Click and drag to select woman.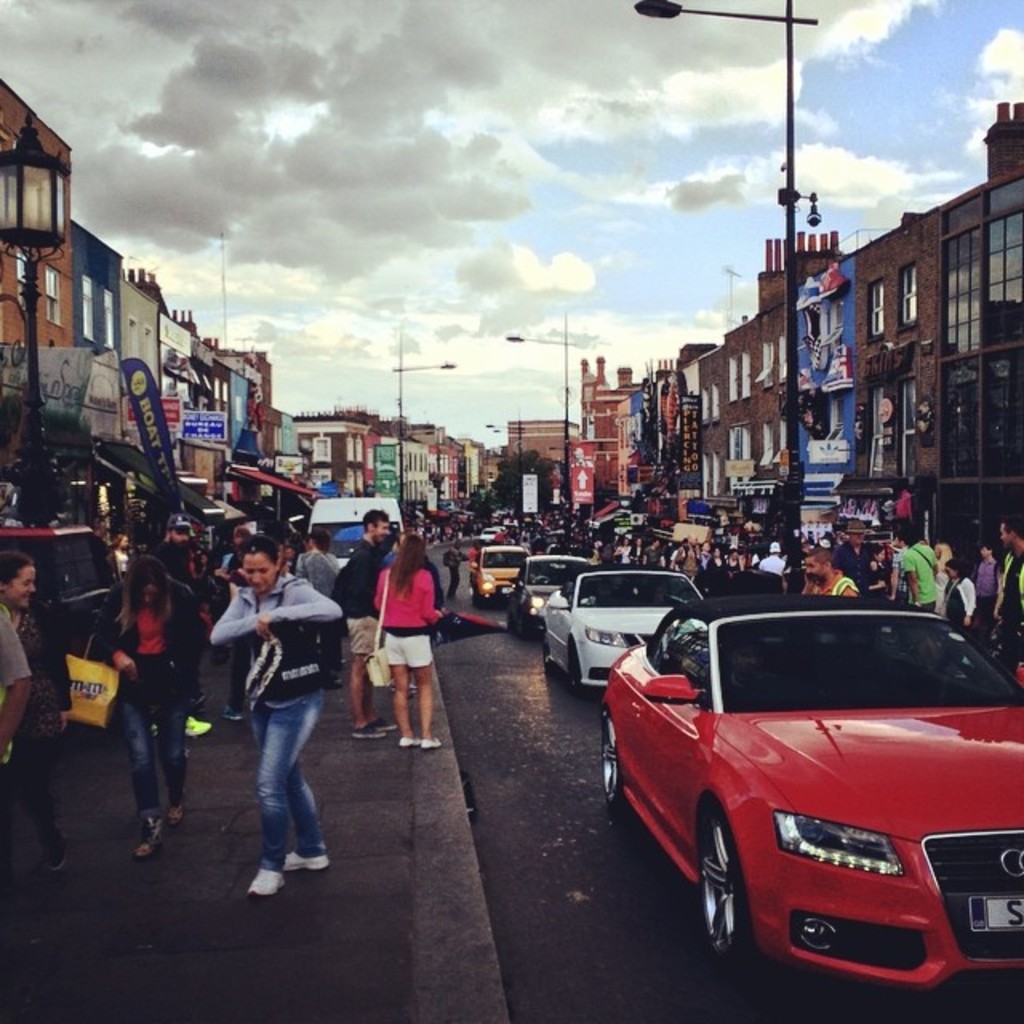
Selection: rect(88, 554, 214, 862).
